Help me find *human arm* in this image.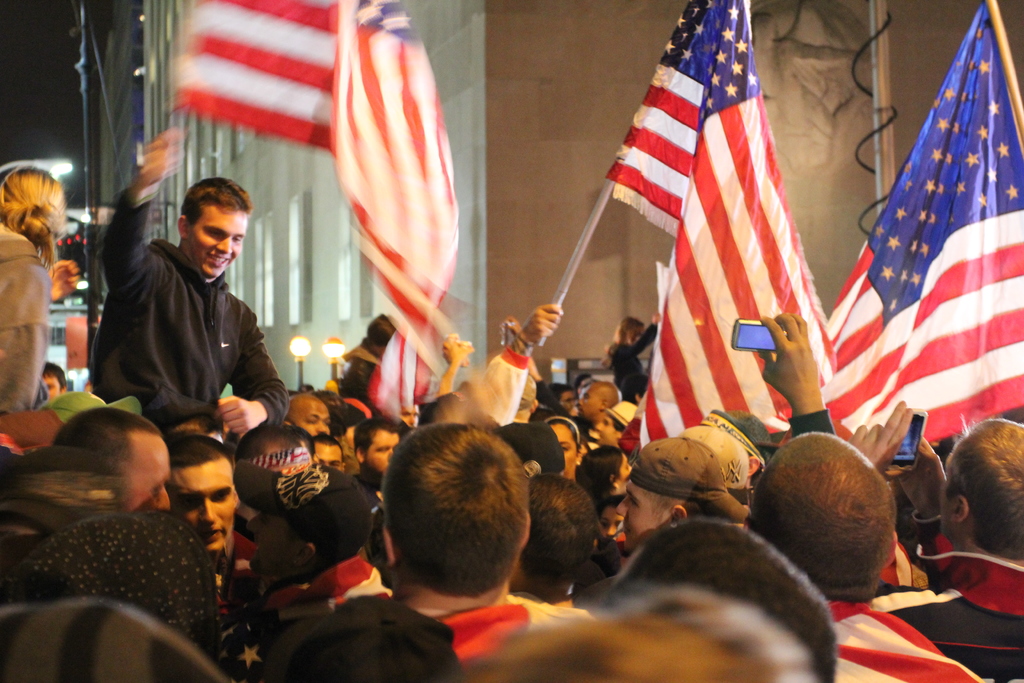
Found it: (left=438, top=336, right=470, bottom=393).
